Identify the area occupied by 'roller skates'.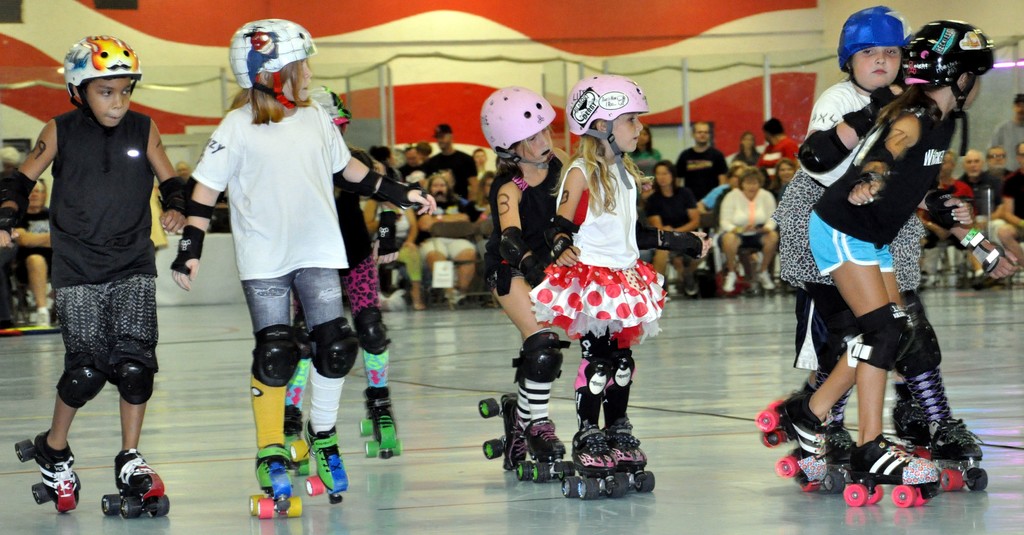
Area: select_region(908, 417, 986, 492).
